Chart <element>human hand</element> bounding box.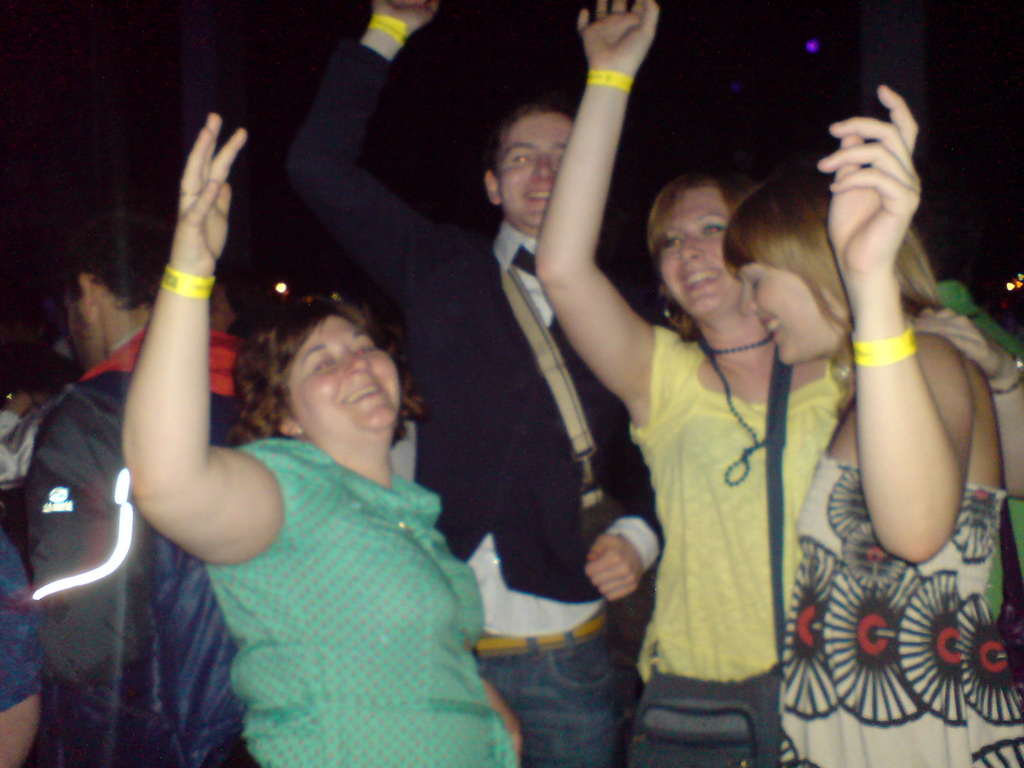
Charted: 582 531 645 605.
